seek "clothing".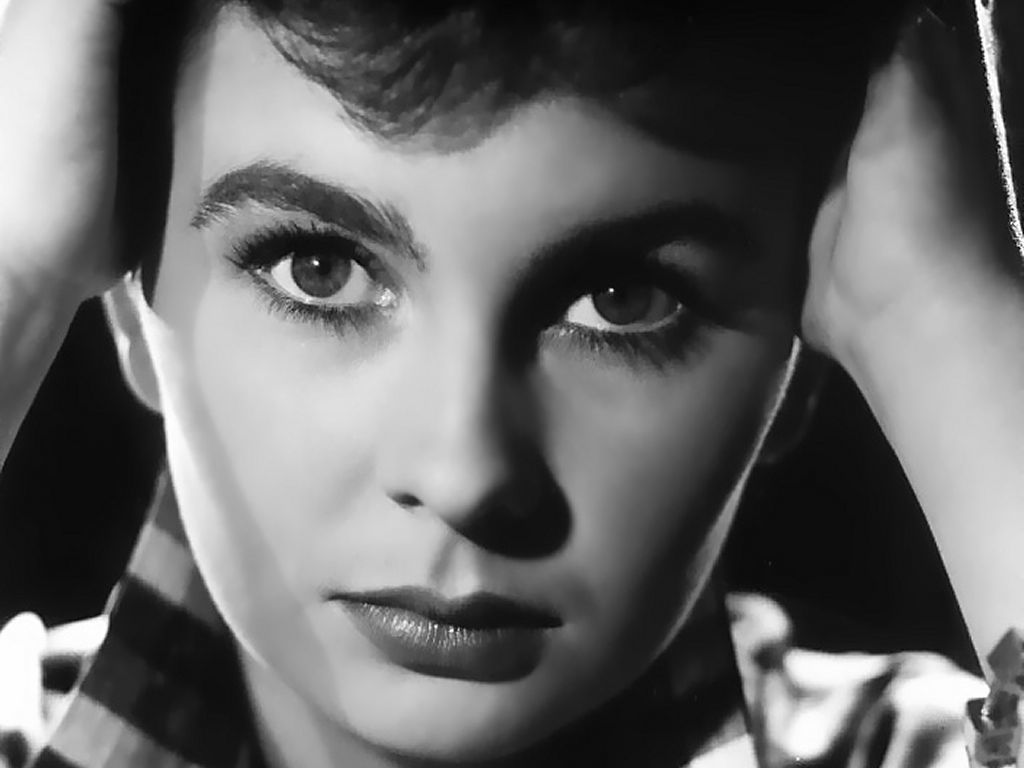
<bbox>0, 457, 1022, 767</bbox>.
